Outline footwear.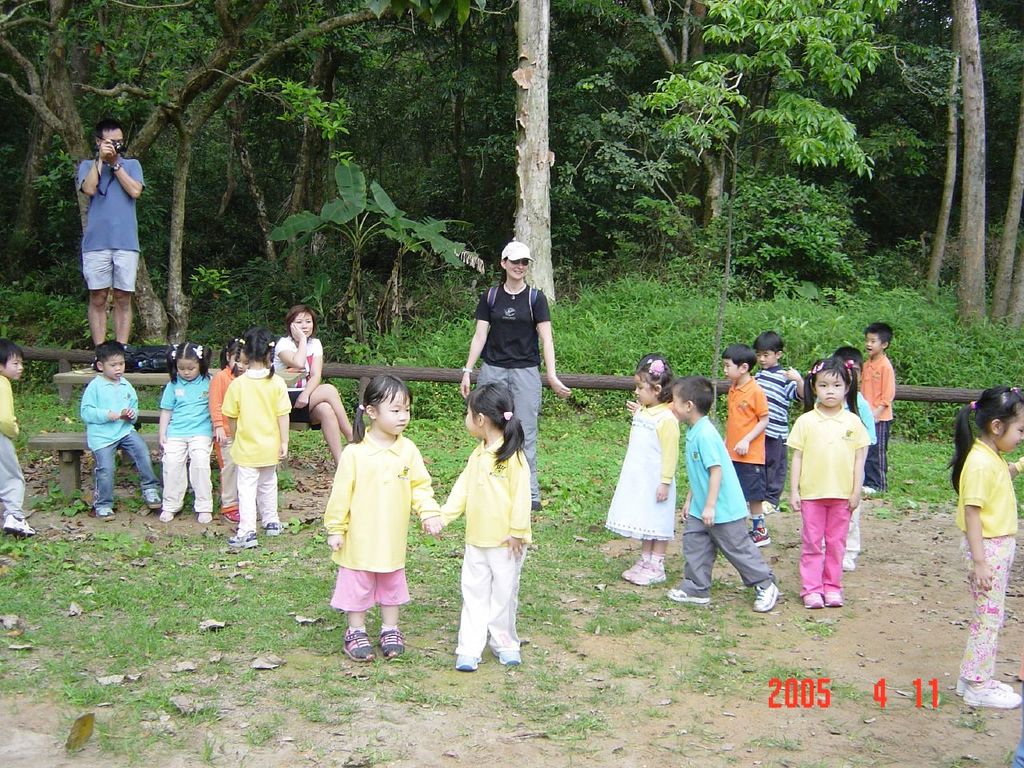
Outline: bbox=(258, 520, 282, 536).
